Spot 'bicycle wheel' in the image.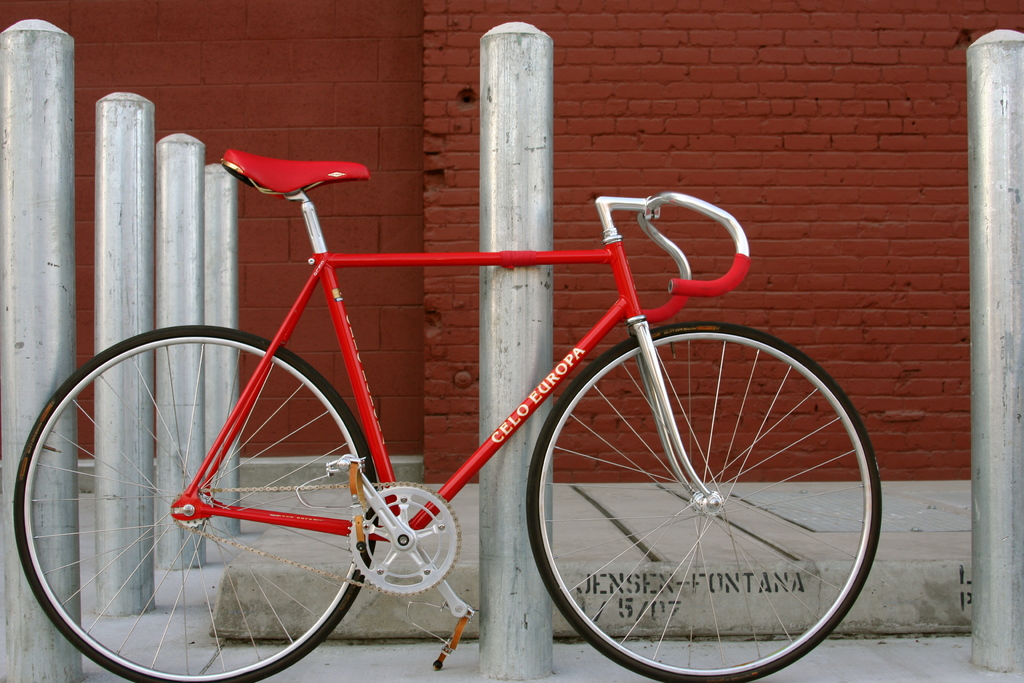
'bicycle wheel' found at [left=525, top=320, right=881, bottom=682].
